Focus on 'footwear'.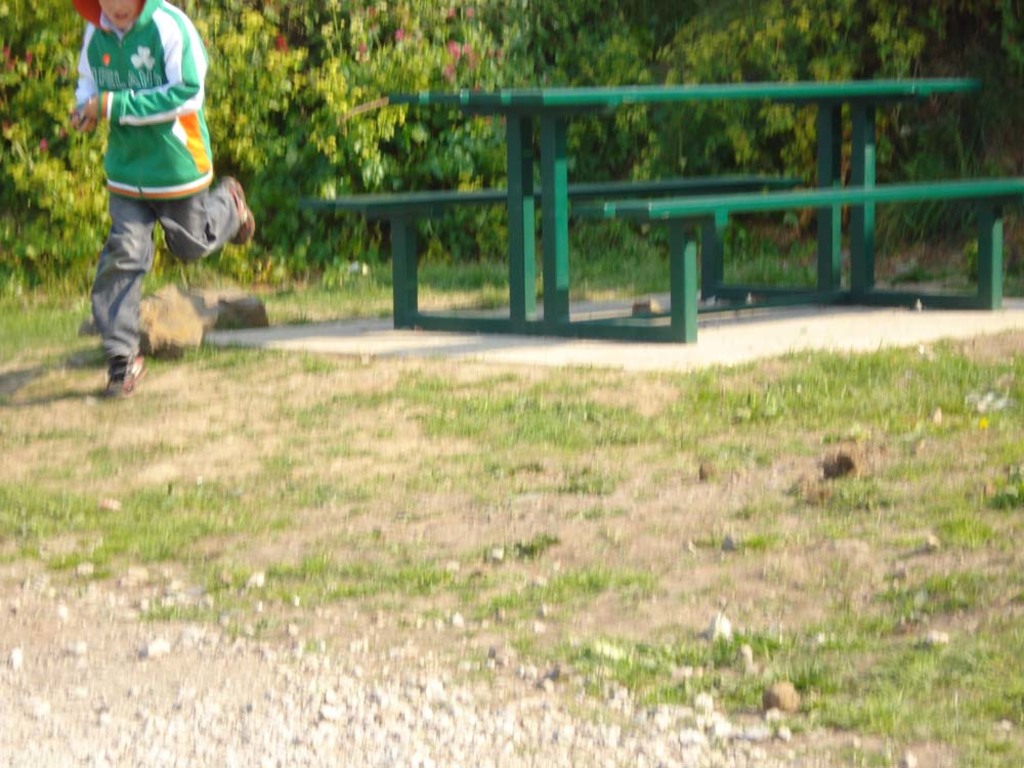
Focused at (x1=104, y1=350, x2=150, y2=397).
